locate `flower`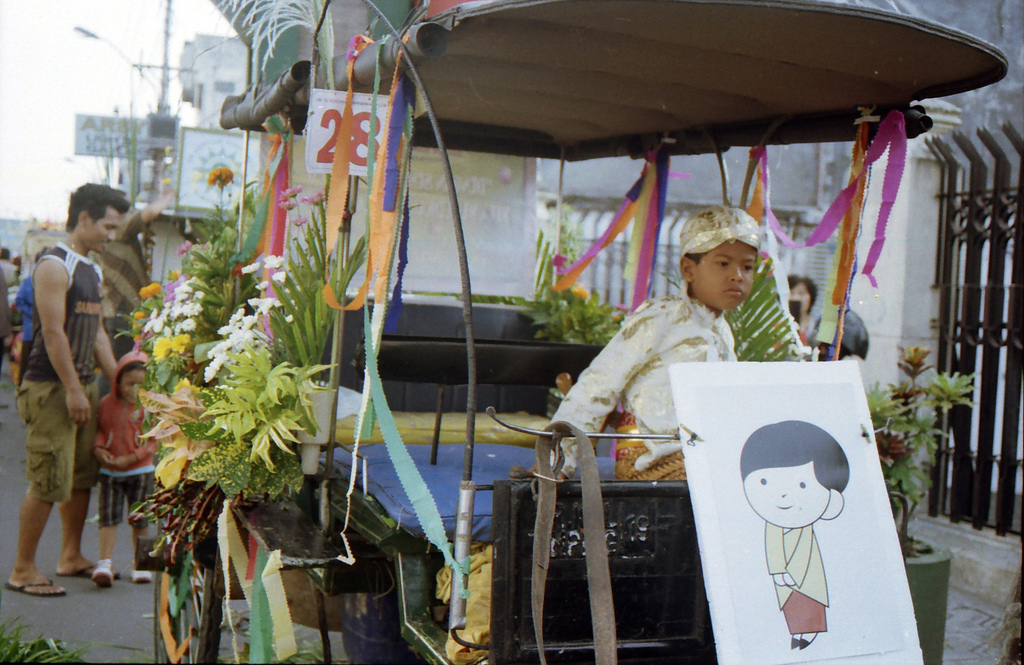
<bbox>139, 285, 168, 296</bbox>
